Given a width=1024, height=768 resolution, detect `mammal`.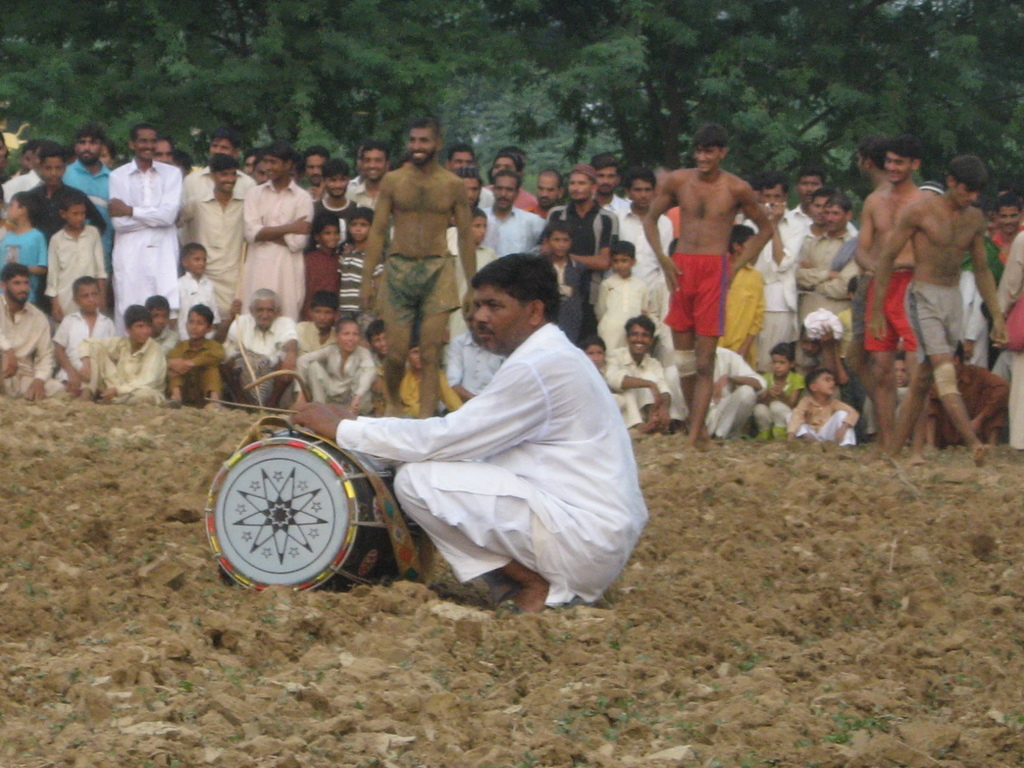
Rect(452, 164, 490, 241).
